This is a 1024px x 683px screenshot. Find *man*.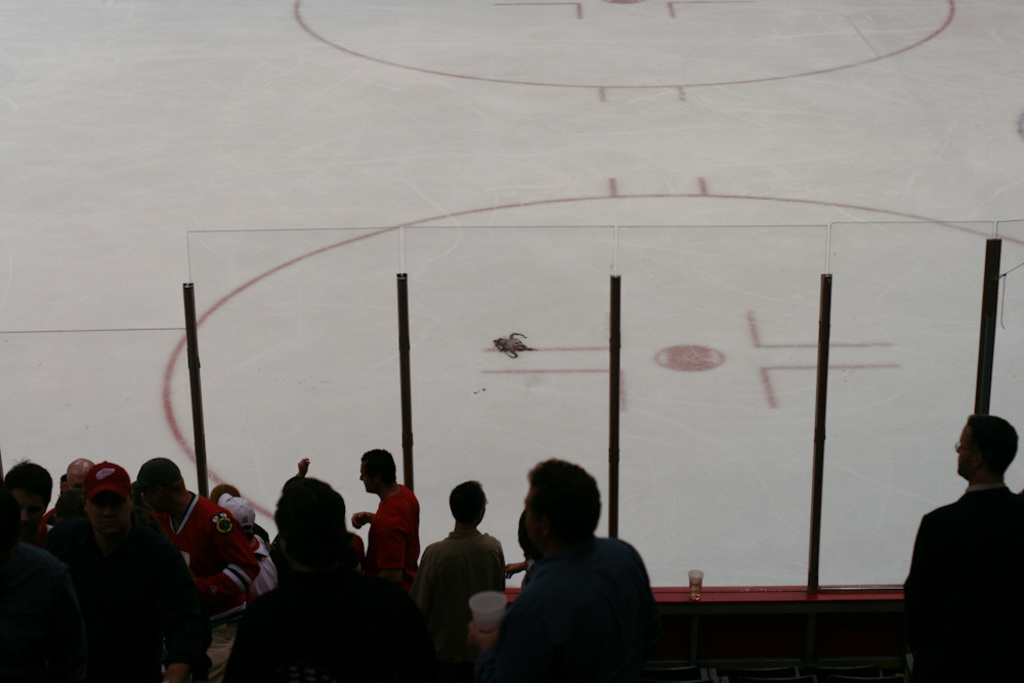
Bounding box: (left=131, top=453, right=261, bottom=682).
